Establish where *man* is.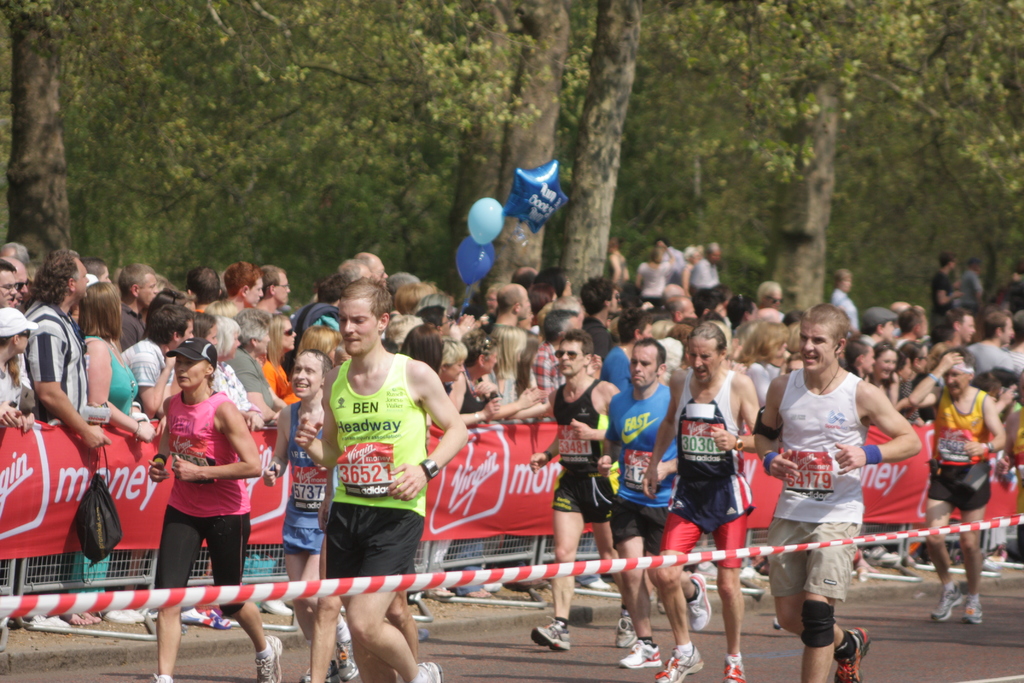
Established at l=757, t=306, r=896, b=666.
